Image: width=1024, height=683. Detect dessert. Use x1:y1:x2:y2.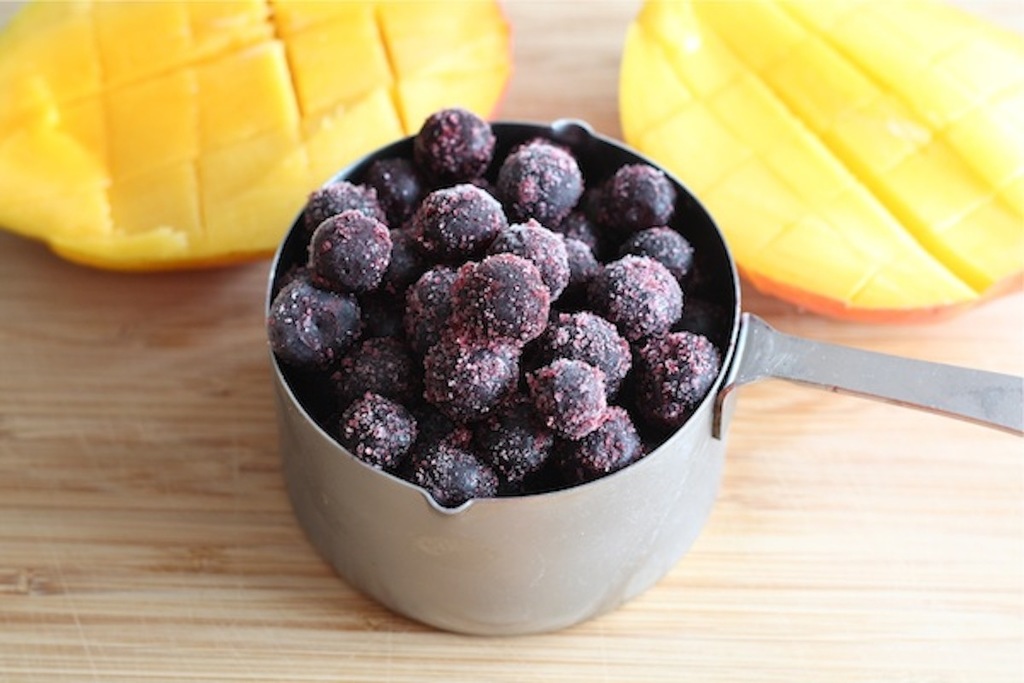
571:241:610:296.
